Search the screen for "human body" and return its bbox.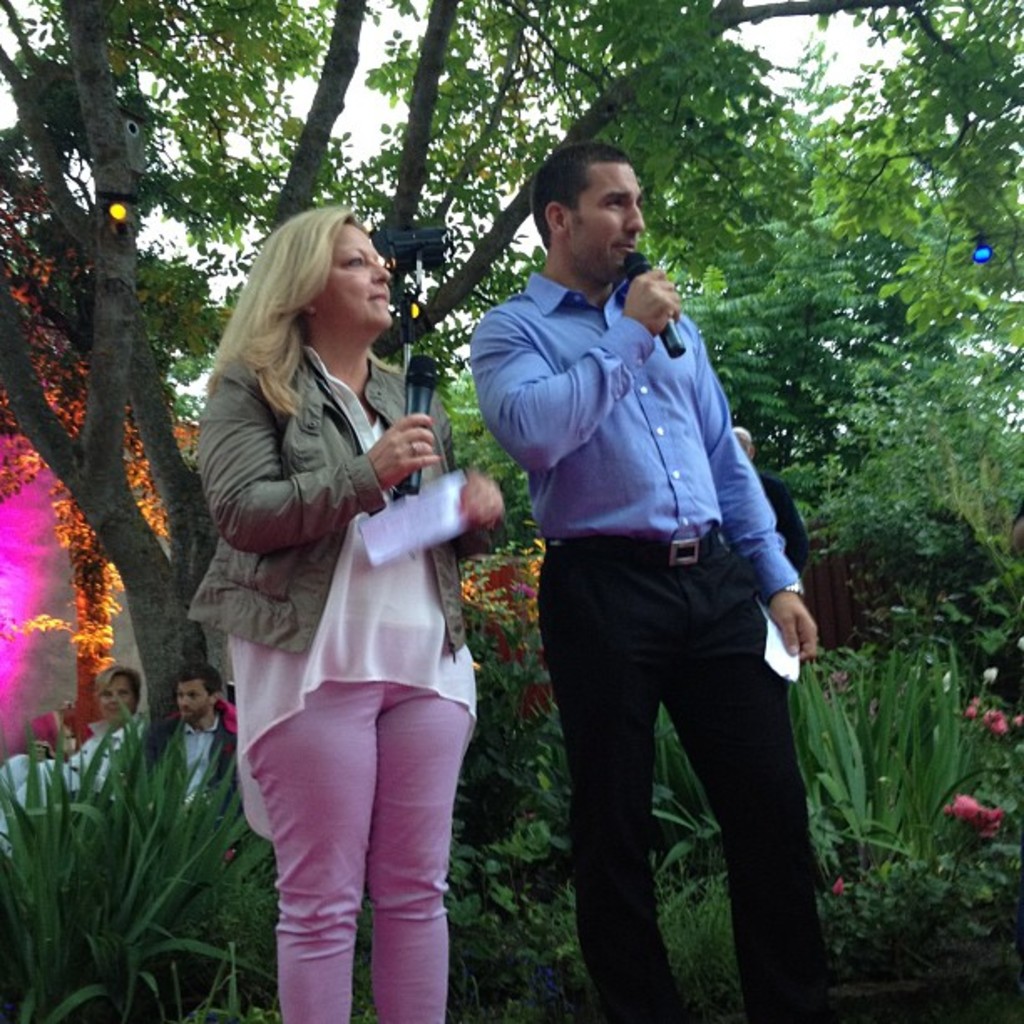
Found: box(161, 663, 241, 810).
